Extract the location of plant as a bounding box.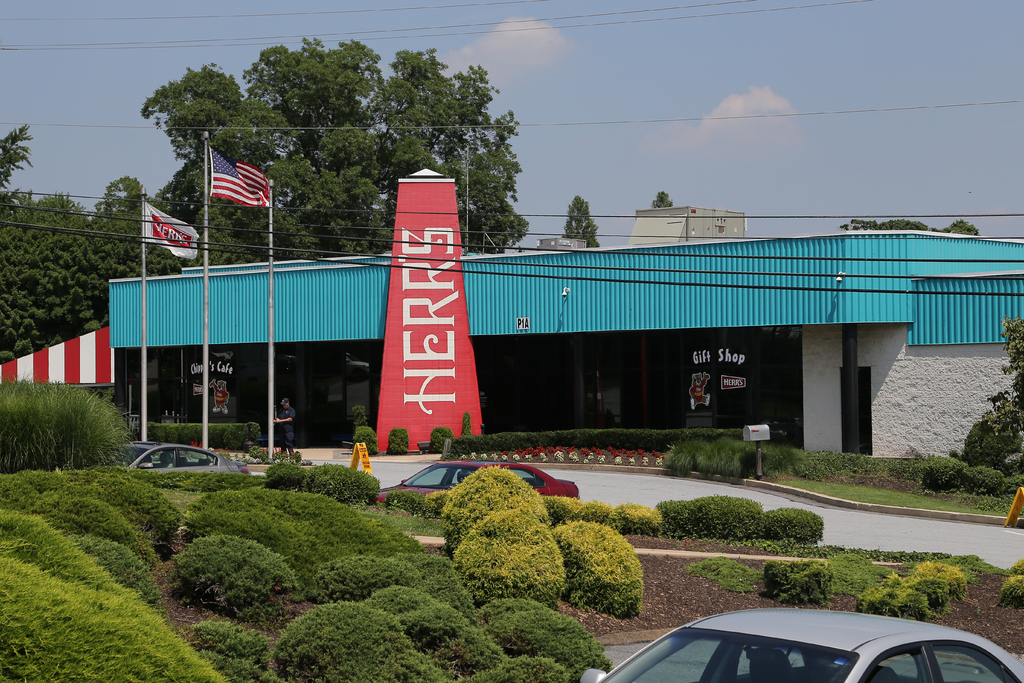
375:579:450:616.
